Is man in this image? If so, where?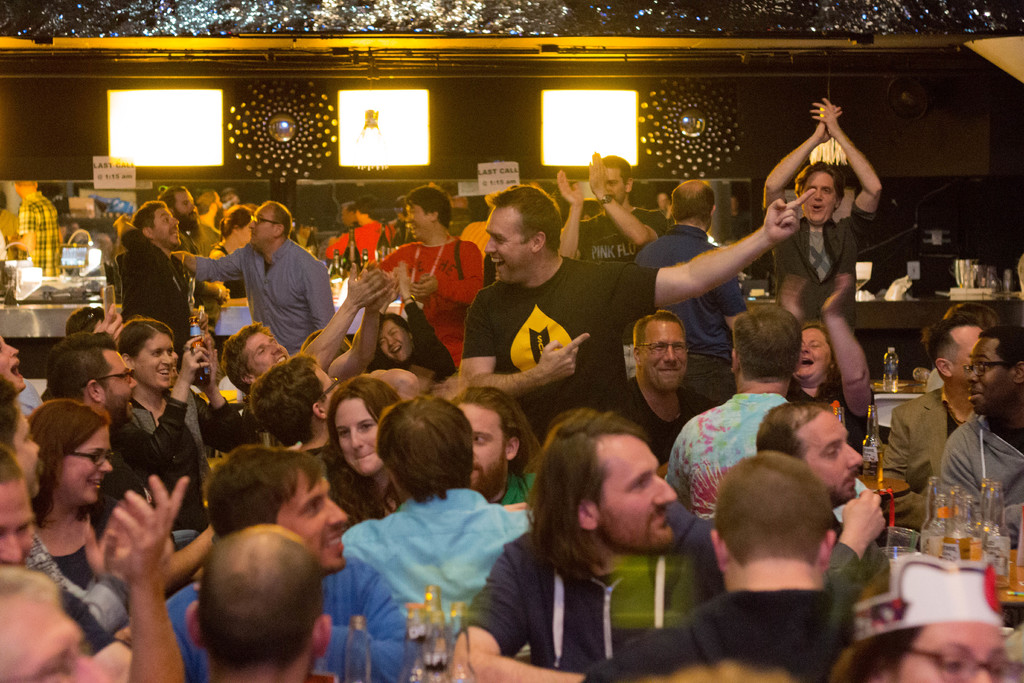
Yes, at [883,298,1008,490].
